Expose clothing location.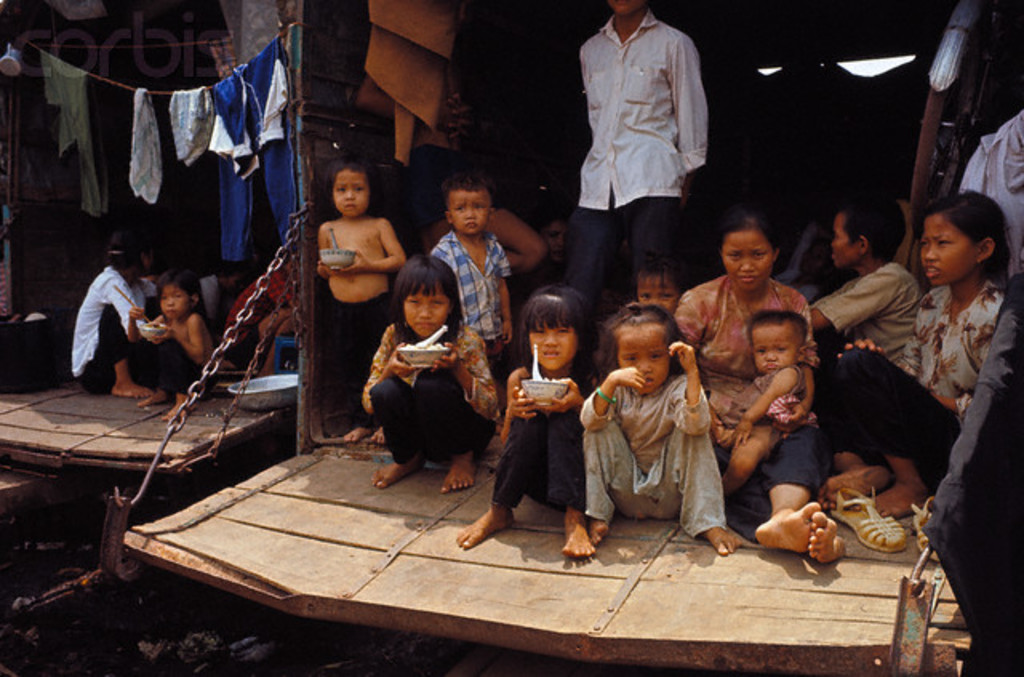
Exposed at pyautogui.locateOnScreen(29, 48, 112, 227).
